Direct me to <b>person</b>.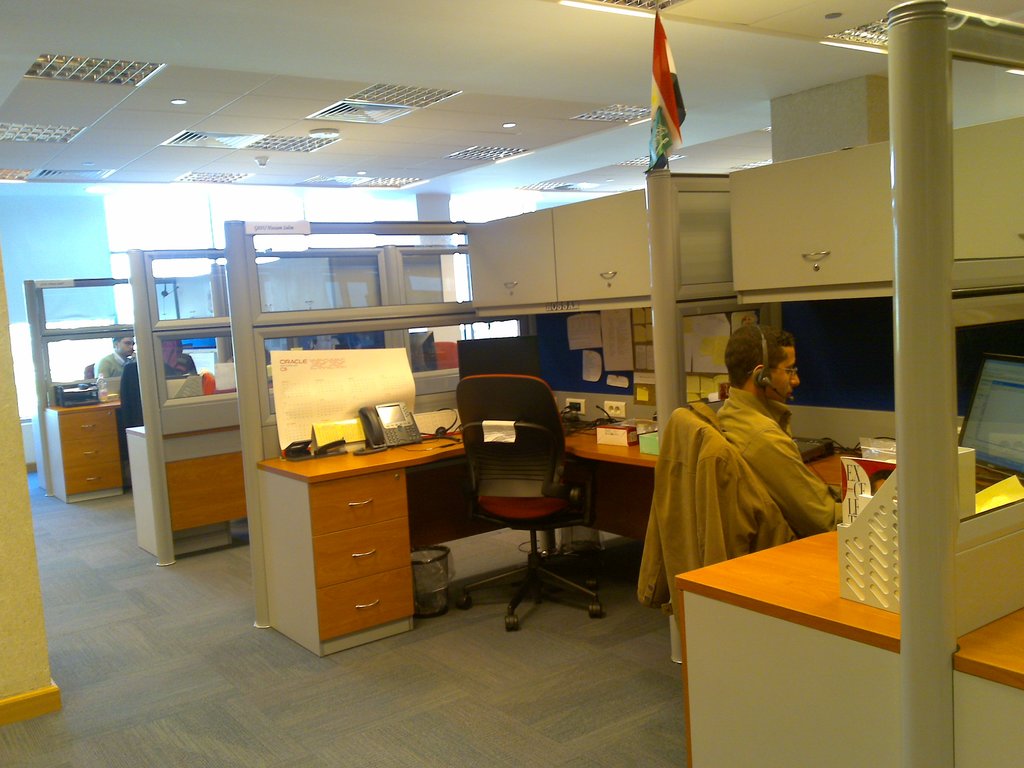
Direction: bbox(717, 316, 847, 532).
